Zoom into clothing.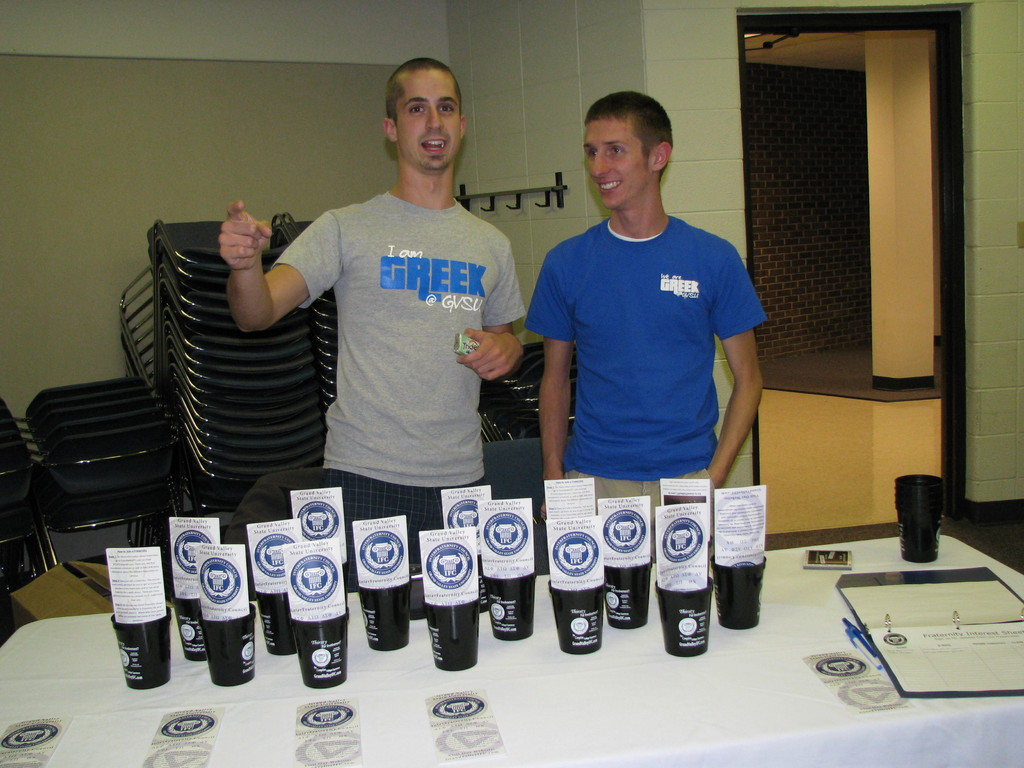
Zoom target: [269, 191, 527, 563].
